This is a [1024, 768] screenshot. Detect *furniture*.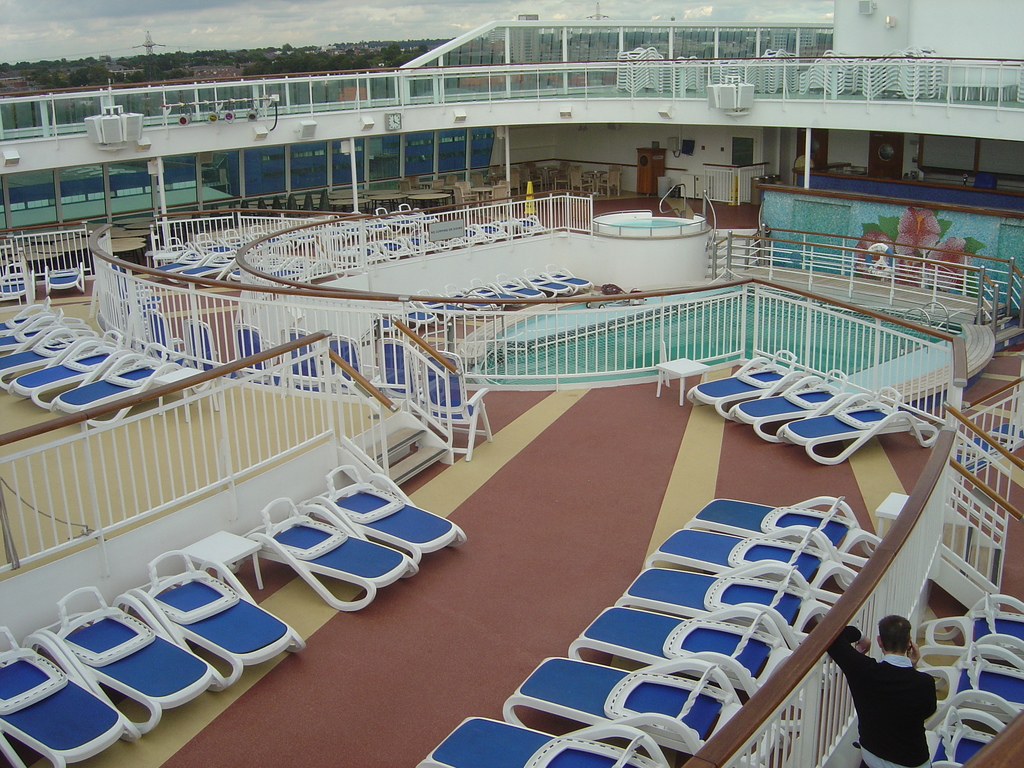
bbox=[29, 581, 218, 733].
